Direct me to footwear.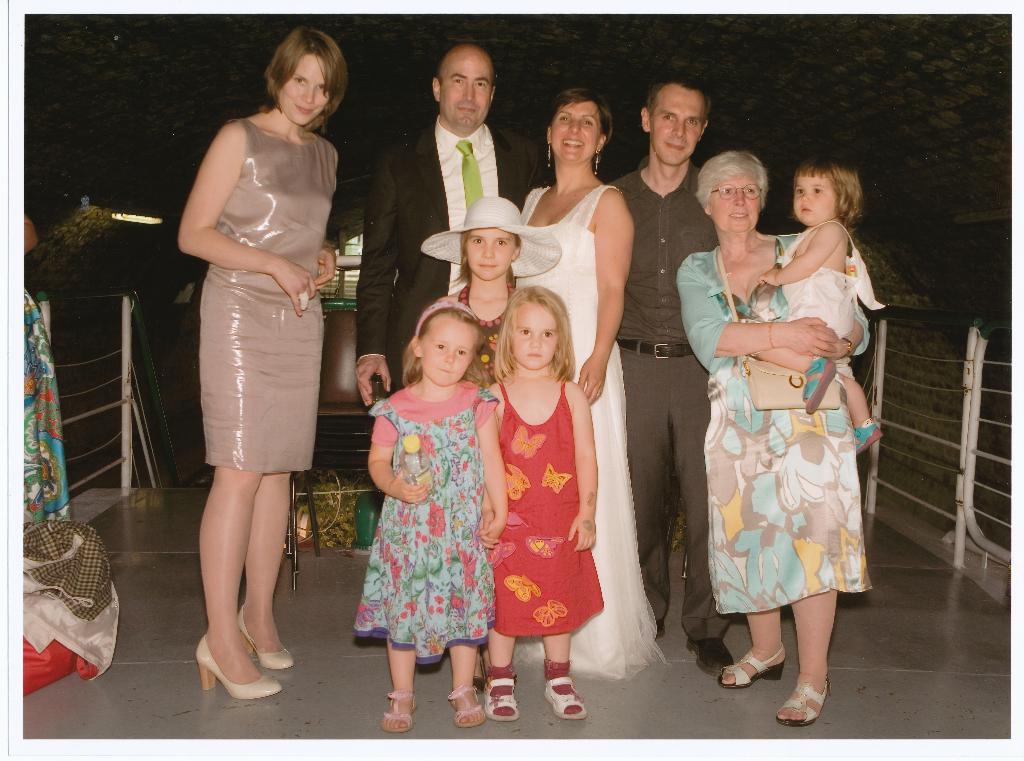
Direction: pyautogui.locateOnScreen(388, 689, 420, 731).
